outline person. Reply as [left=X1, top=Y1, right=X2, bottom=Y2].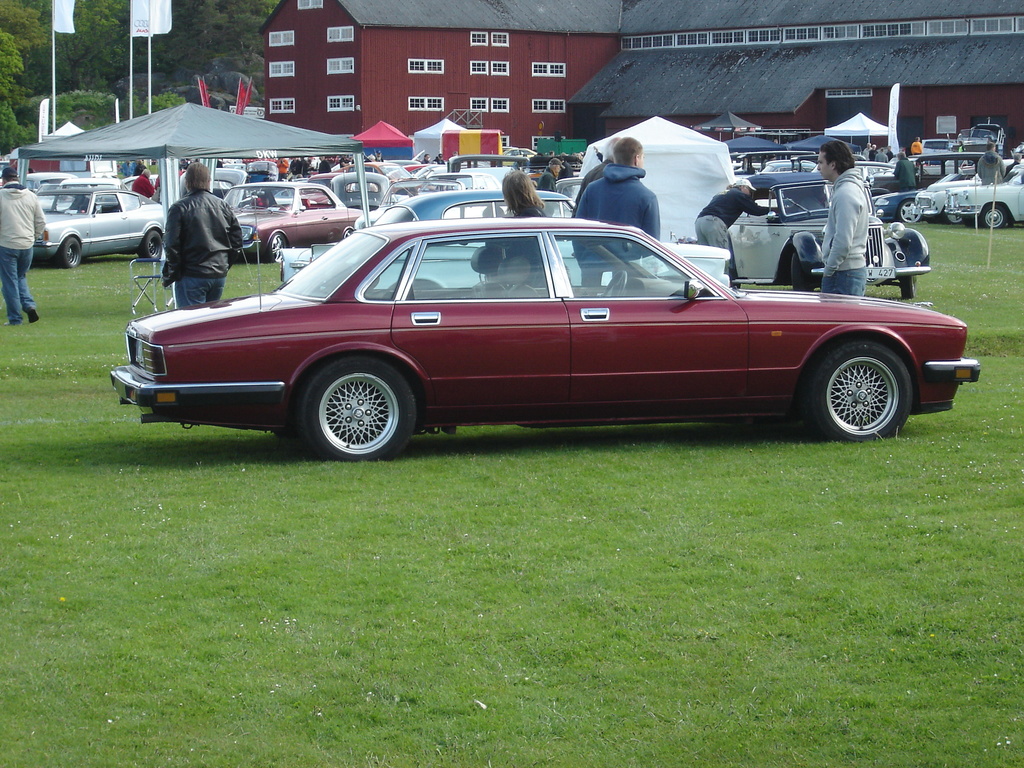
[left=890, top=150, right=920, bottom=190].
